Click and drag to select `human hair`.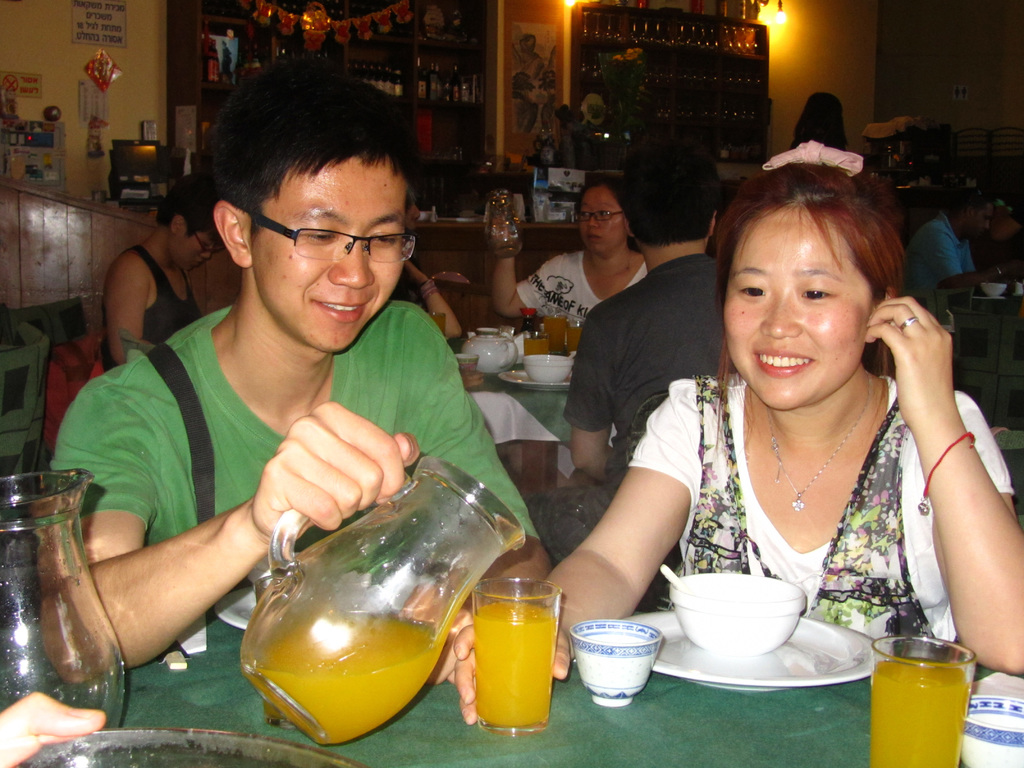
Selection: Rect(575, 172, 620, 218).
